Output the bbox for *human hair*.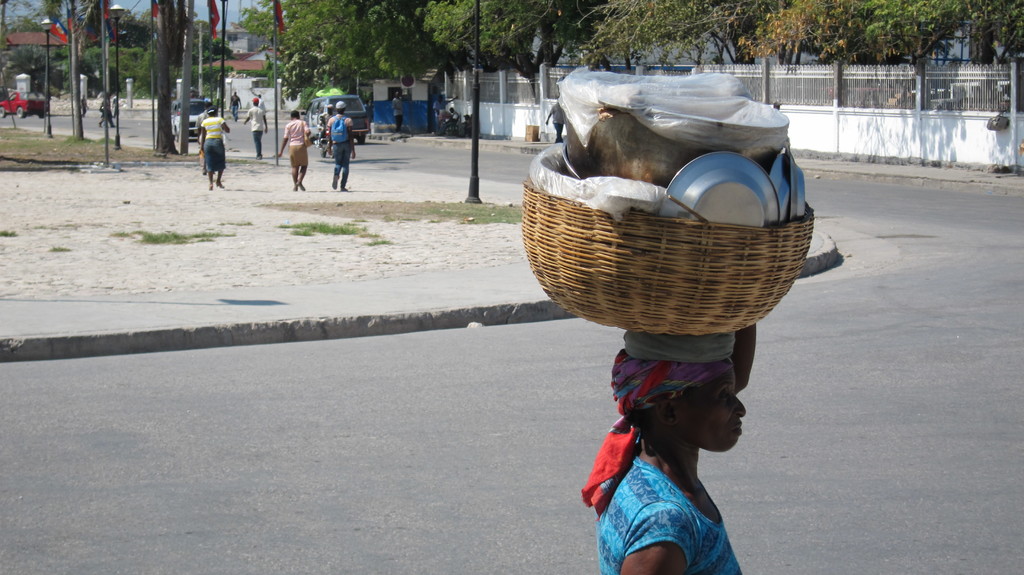
pyautogui.locateOnScreen(207, 106, 220, 117).
